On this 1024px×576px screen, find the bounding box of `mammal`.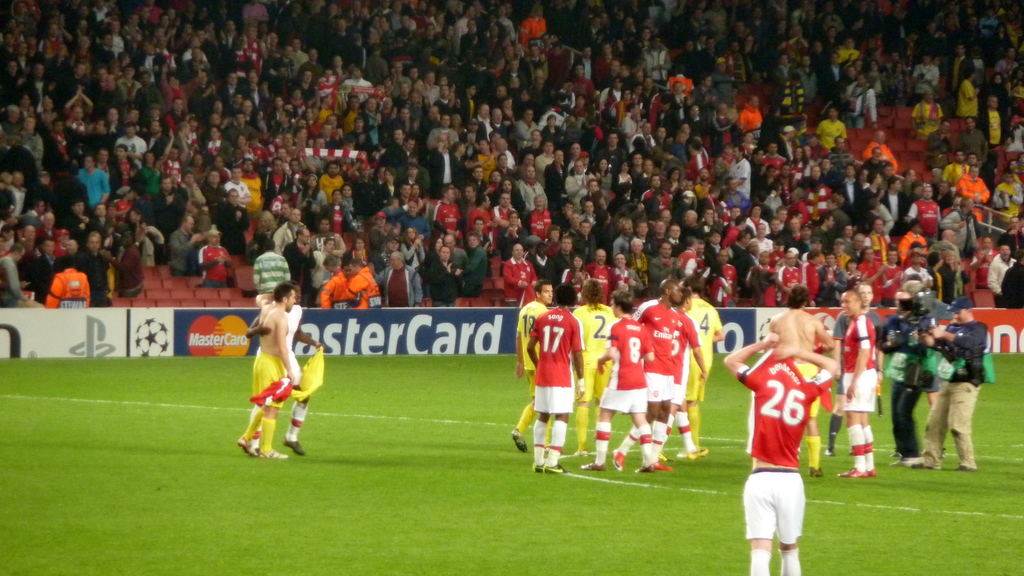
Bounding box: 727:331:842:575.
